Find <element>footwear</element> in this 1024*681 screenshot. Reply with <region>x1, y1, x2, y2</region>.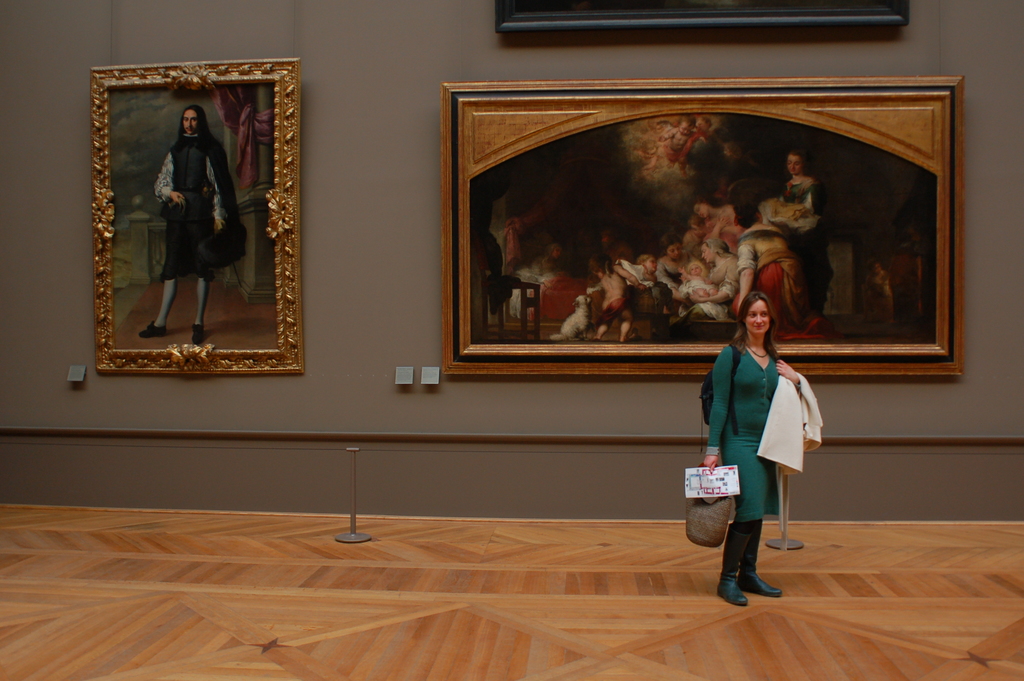
<region>138, 321, 166, 339</region>.
